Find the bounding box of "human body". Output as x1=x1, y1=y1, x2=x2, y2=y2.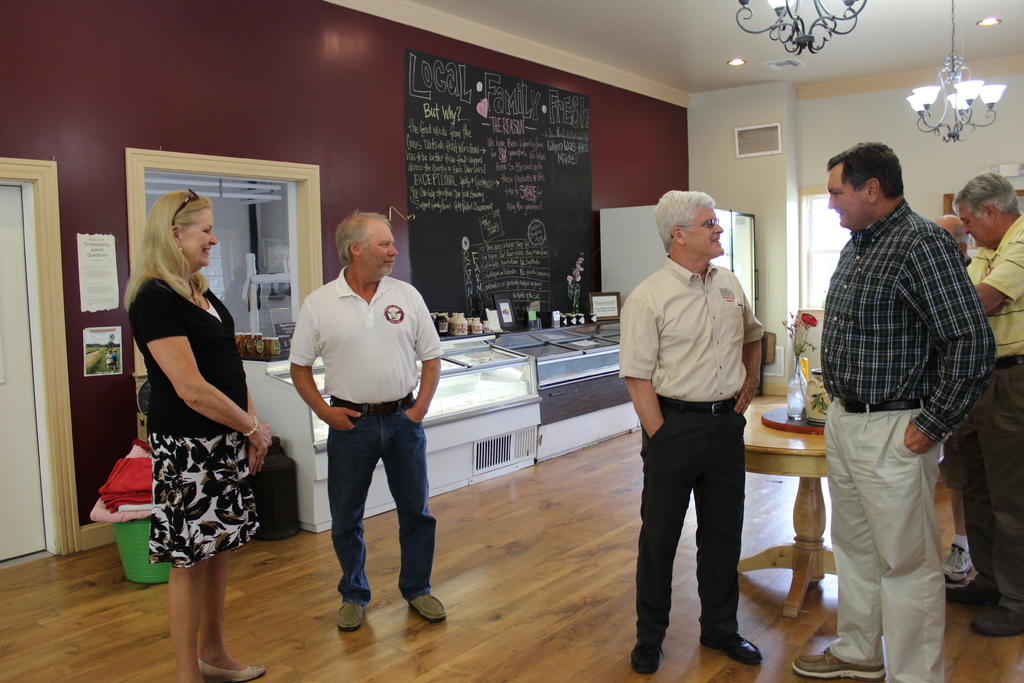
x1=950, y1=214, x2=1023, y2=639.
